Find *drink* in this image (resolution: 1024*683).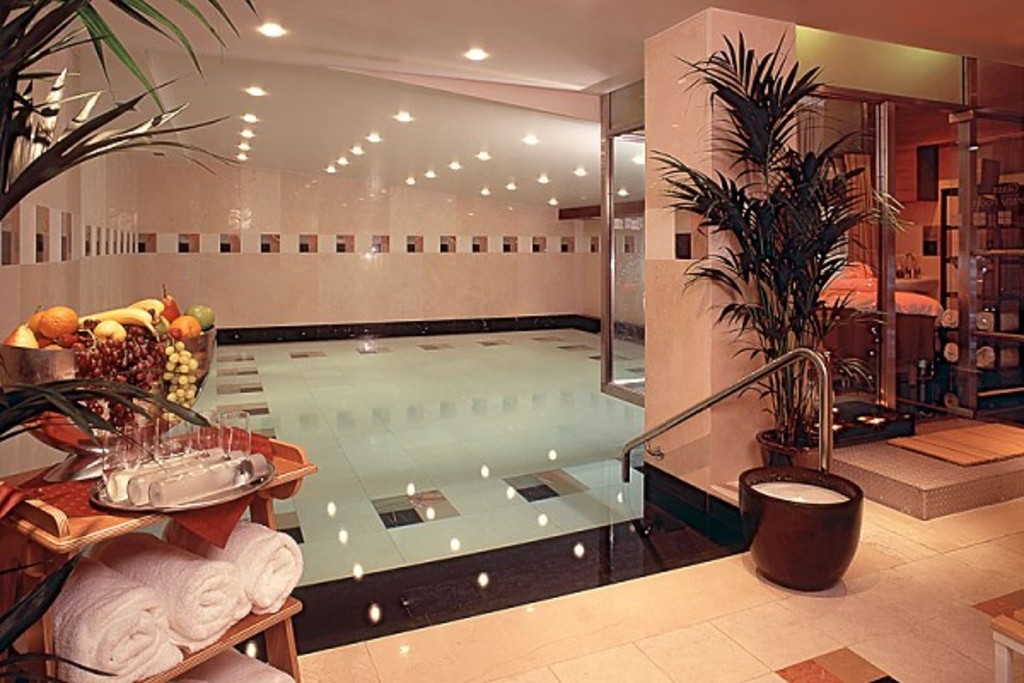
751,476,845,507.
